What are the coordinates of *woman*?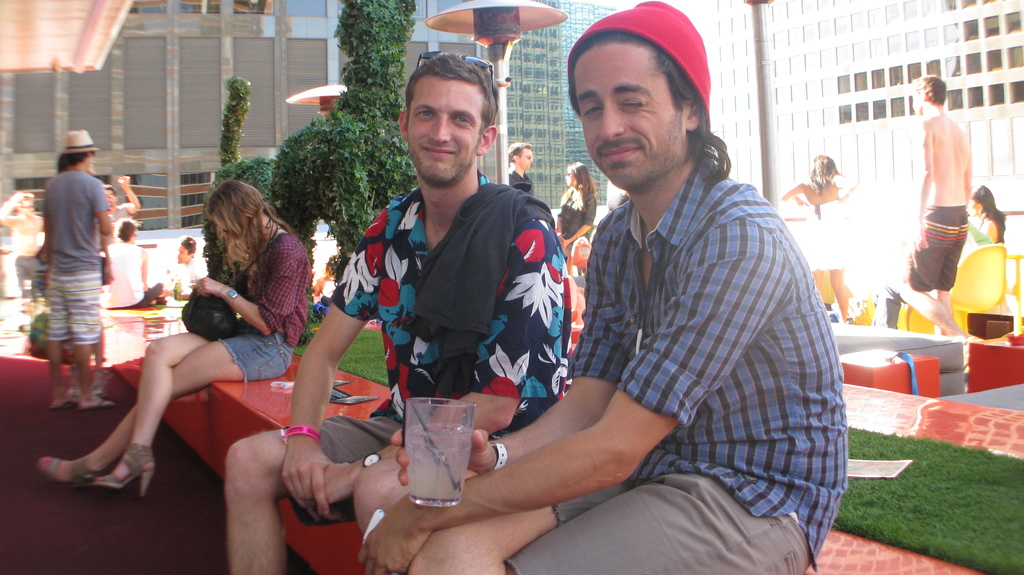
BBox(960, 187, 1004, 260).
